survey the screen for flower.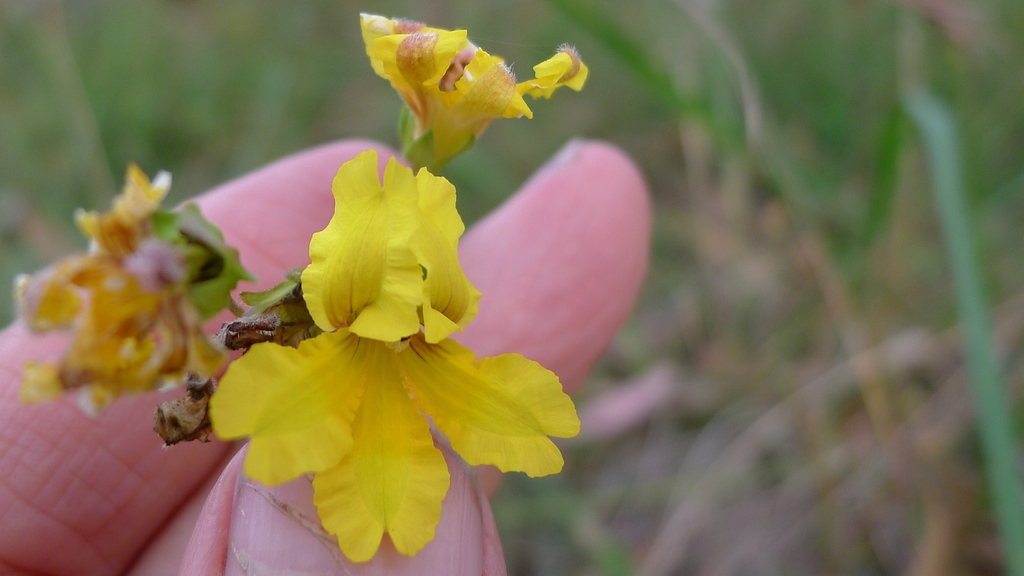
Survey found: x1=180 y1=139 x2=588 y2=550.
